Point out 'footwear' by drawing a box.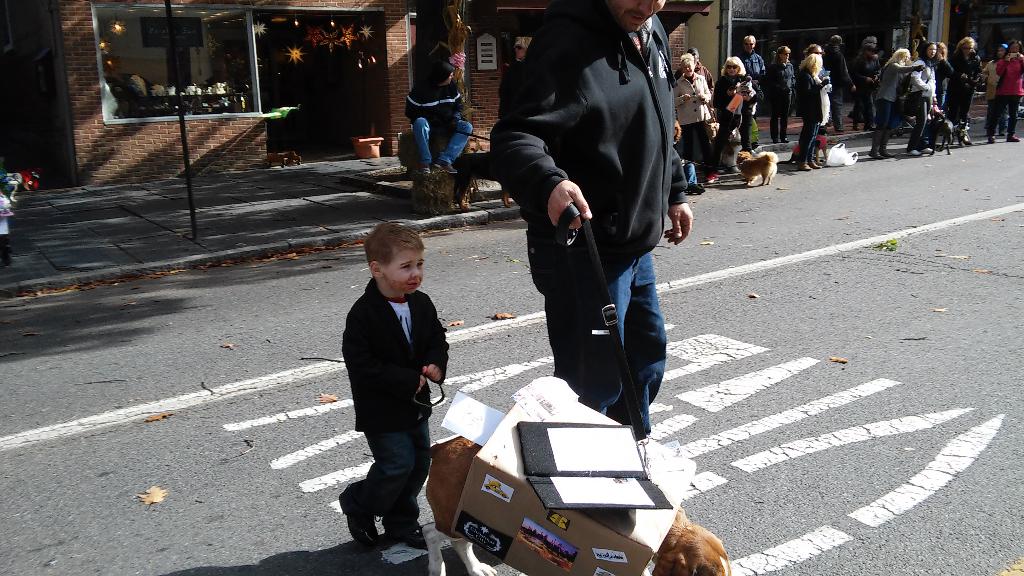
detection(906, 148, 922, 156).
